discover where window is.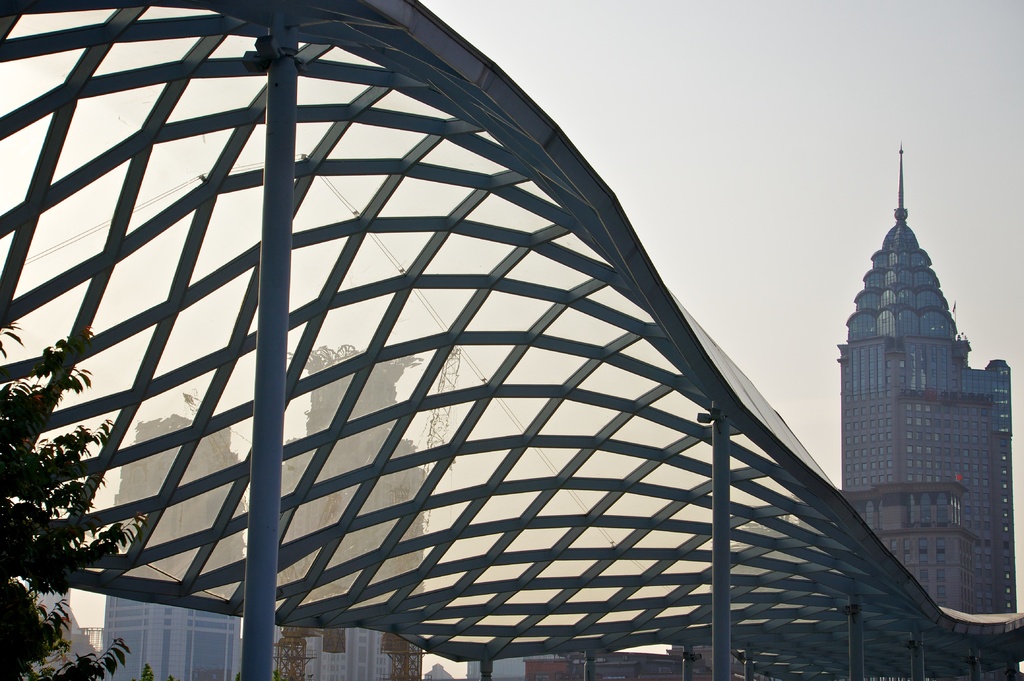
Discovered at bbox(1002, 513, 1007, 518).
